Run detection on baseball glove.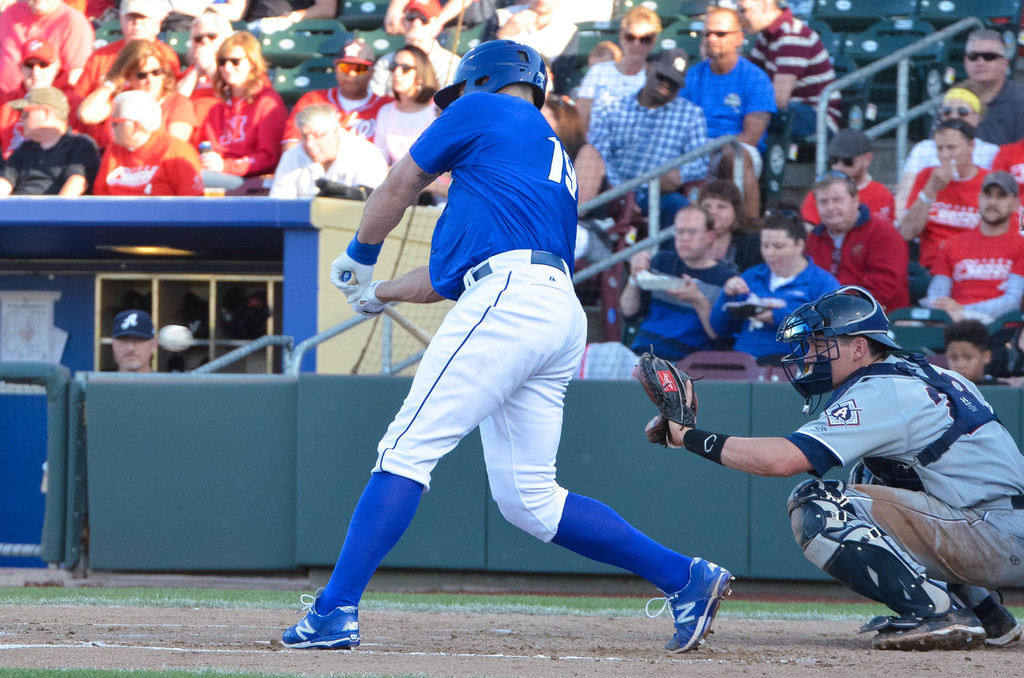
Result: 327:226:381:303.
